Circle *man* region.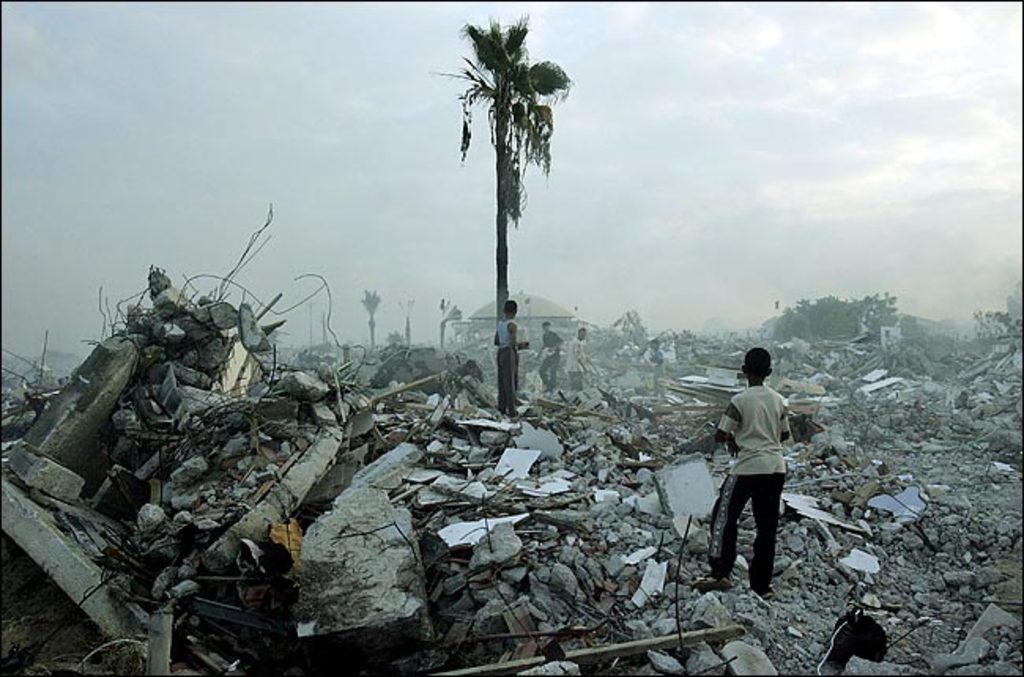
Region: x1=706 y1=340 x2=803 y2=608.
